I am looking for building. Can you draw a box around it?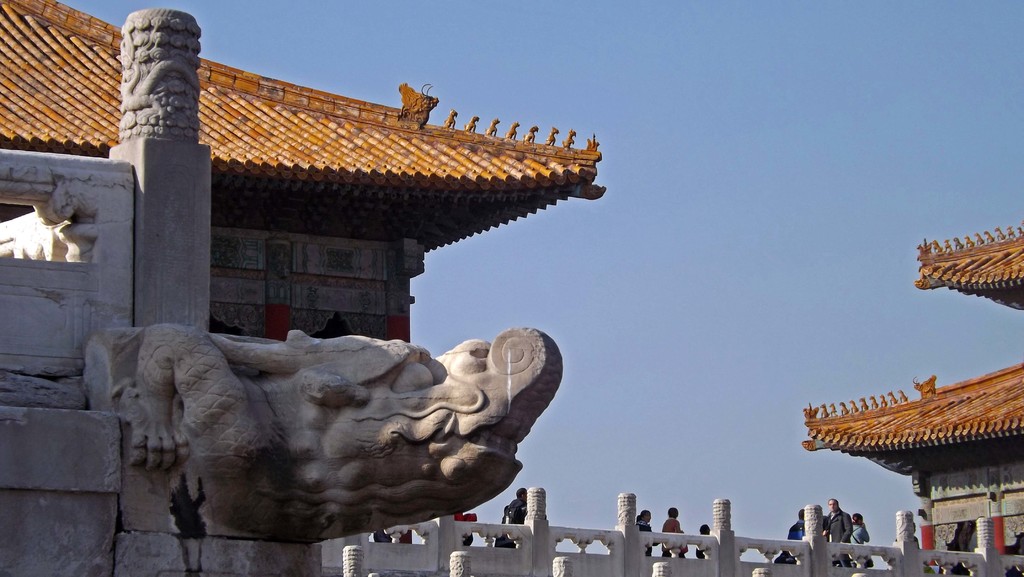
Sure, the bounding box is (0,0,1023,576).
